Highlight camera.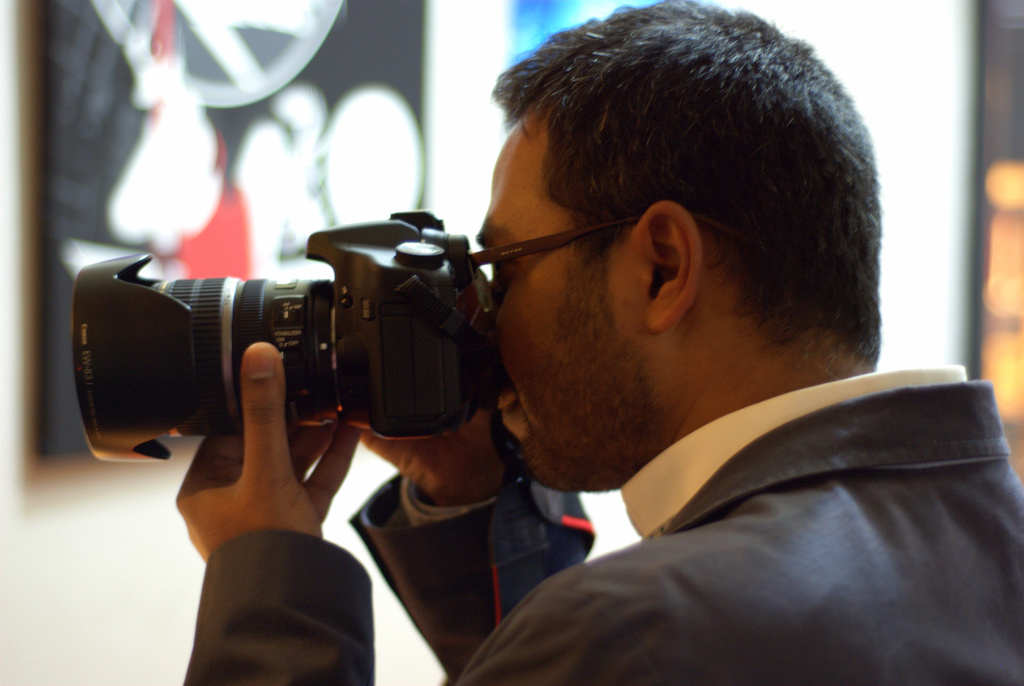
Highlighted region: [left=52, top=216, right=427, bottom=486].
